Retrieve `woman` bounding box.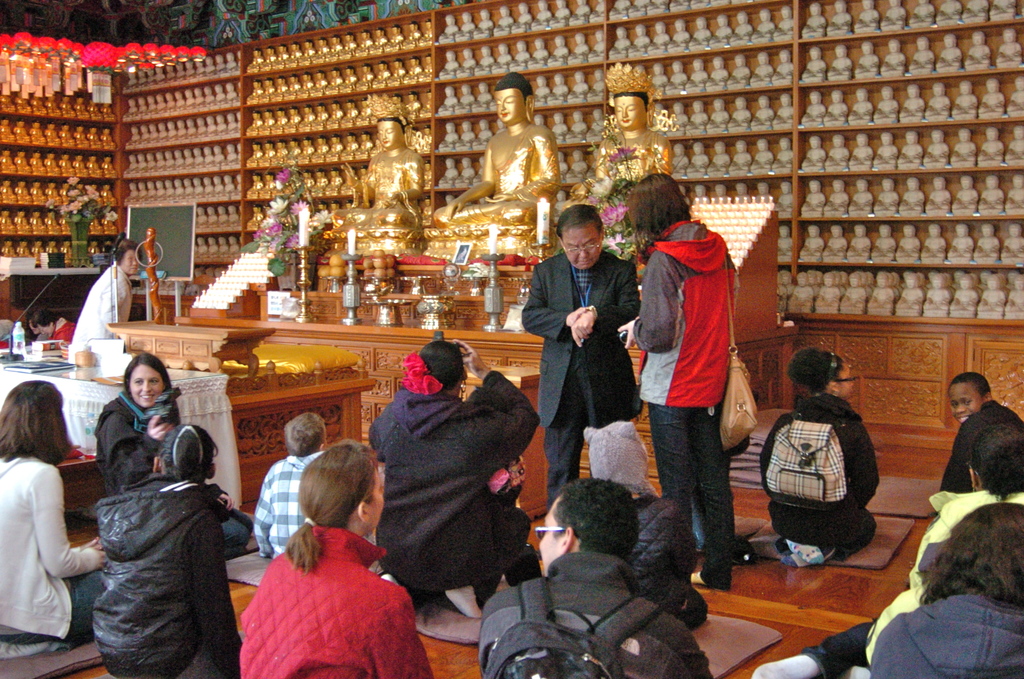
Bounding box: <box>84,357,257,560</box>.
